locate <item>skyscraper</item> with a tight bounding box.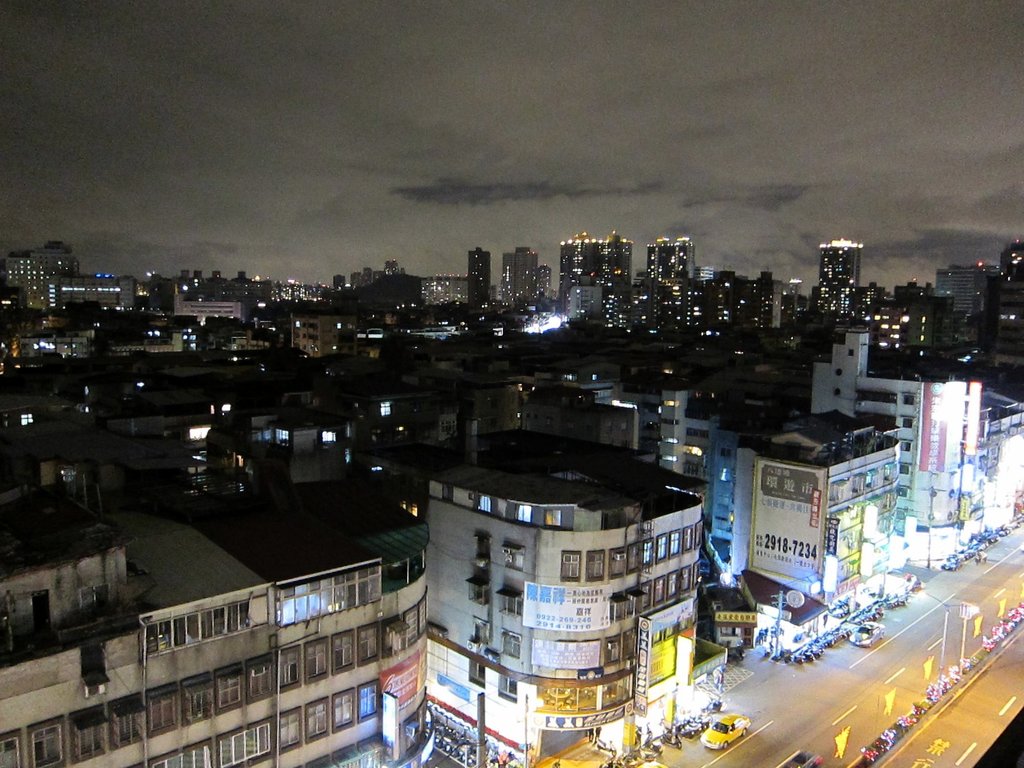
[935, 260, 997, 326].
